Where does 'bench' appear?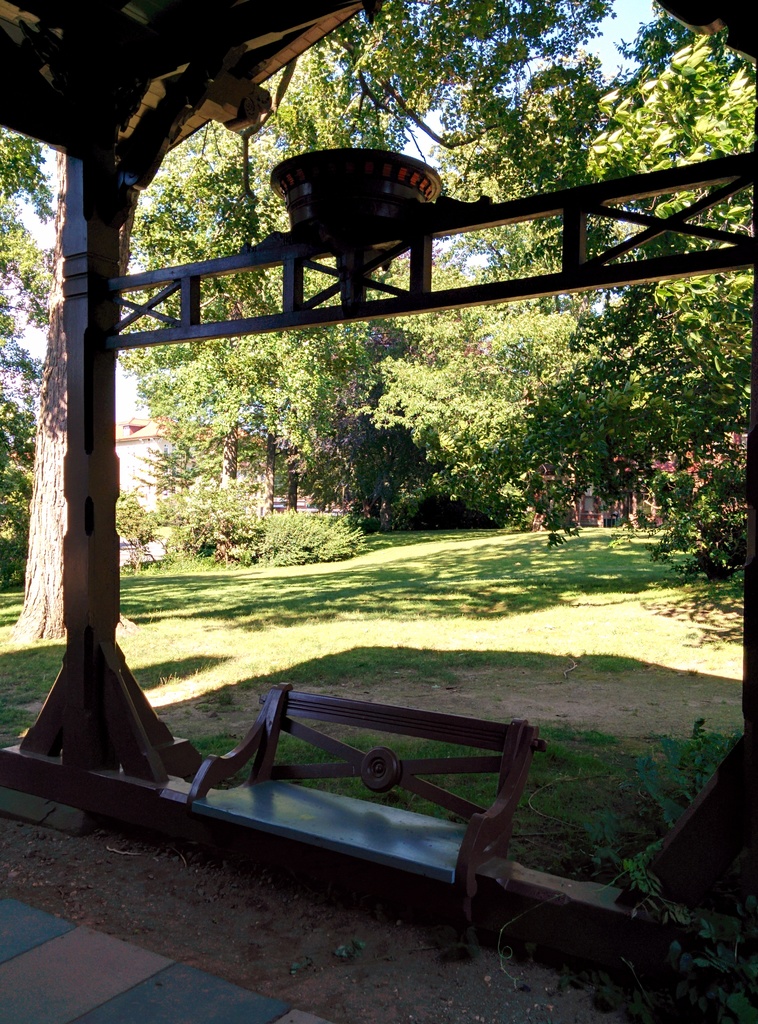
Appears at <bbox>182, 680, 544, 908</bbox>.
